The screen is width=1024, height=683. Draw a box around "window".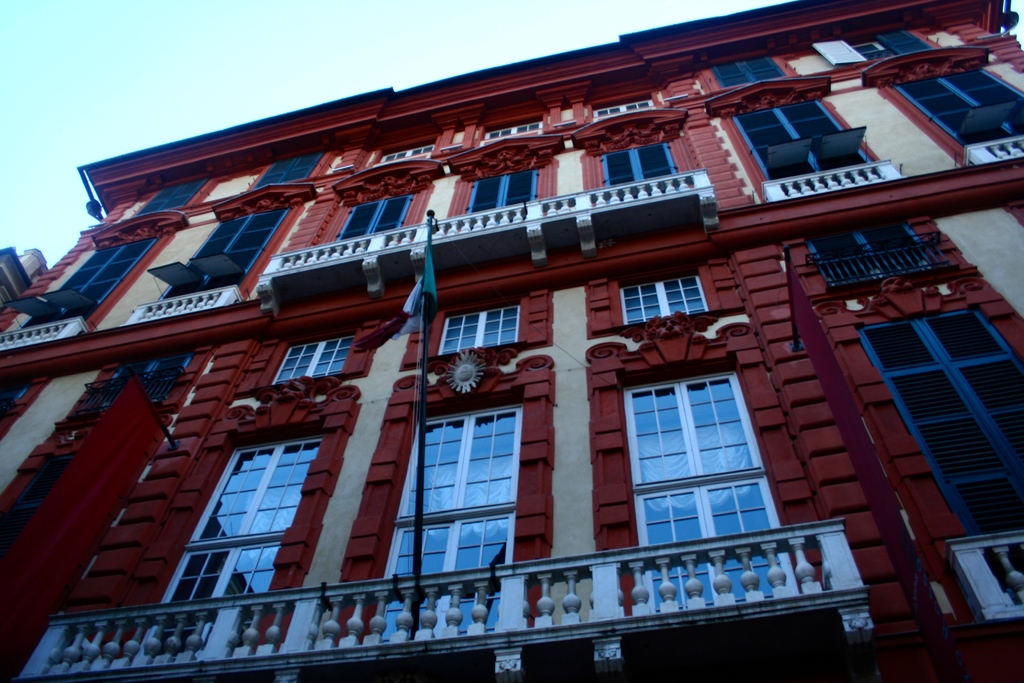
Rect(141, 207, 298, 300).
